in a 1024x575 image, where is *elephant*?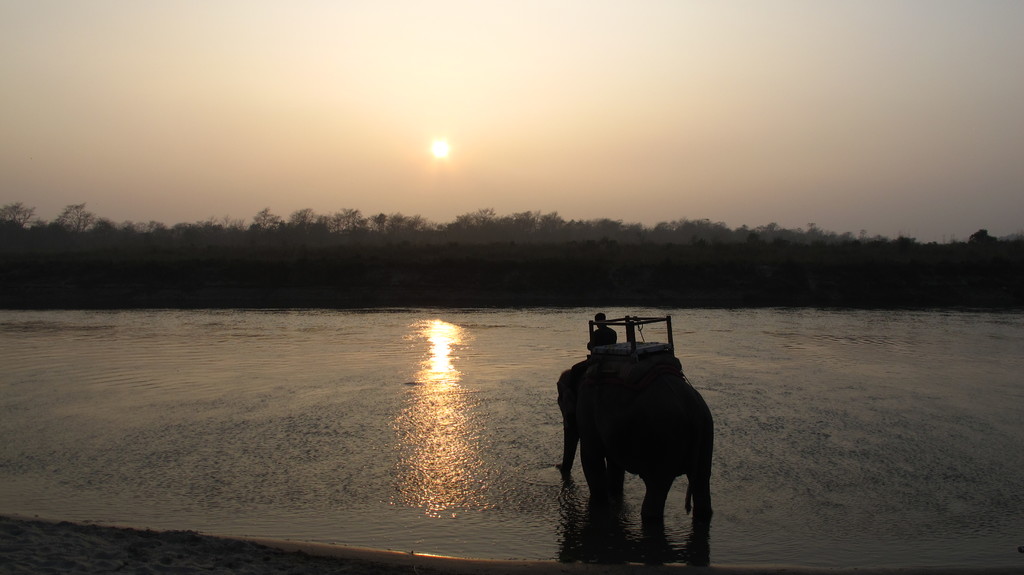
Rect(550, 329, 733, 535).
